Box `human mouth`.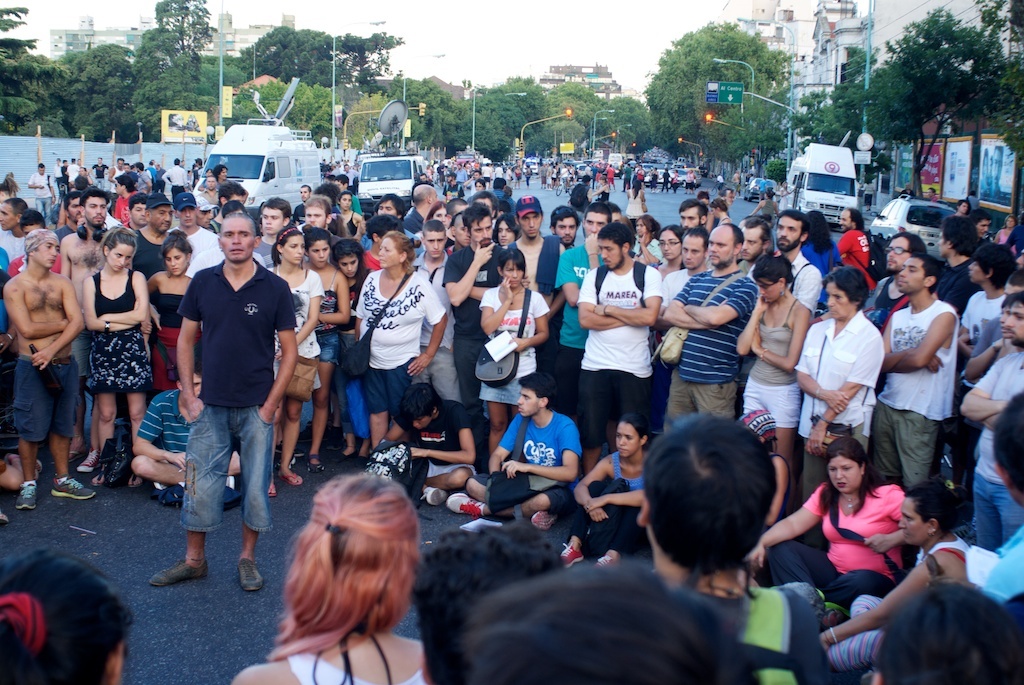
<box>828,309,838,316</box>.
